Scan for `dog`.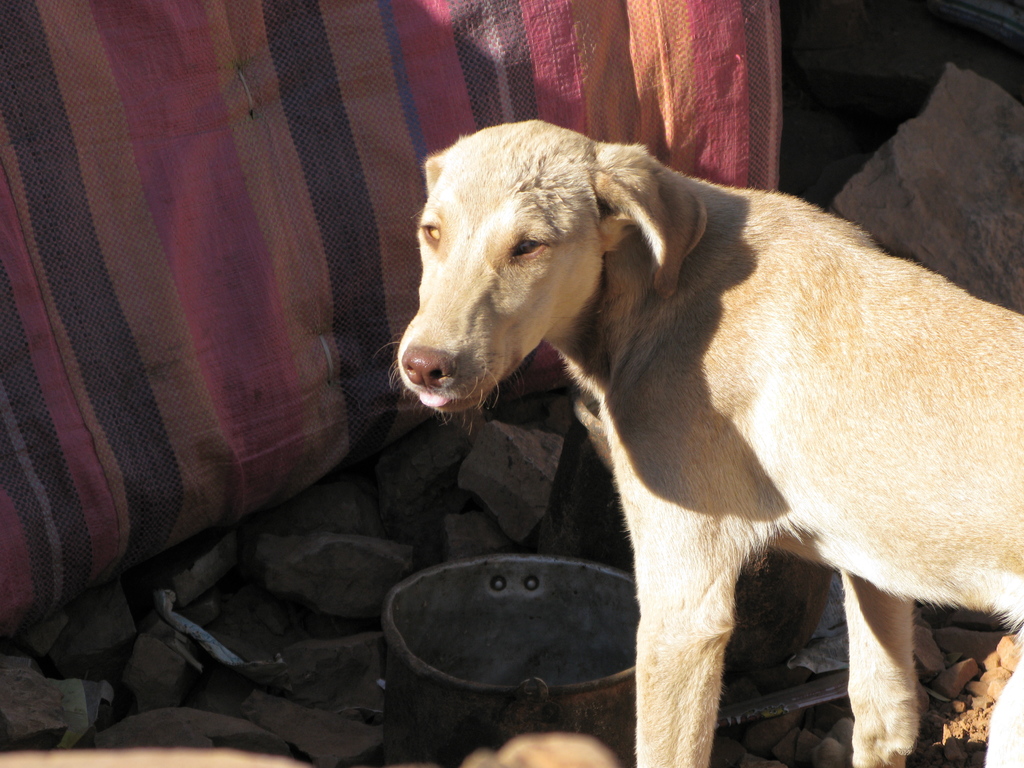
Scan result: 376/120/1023/767.
